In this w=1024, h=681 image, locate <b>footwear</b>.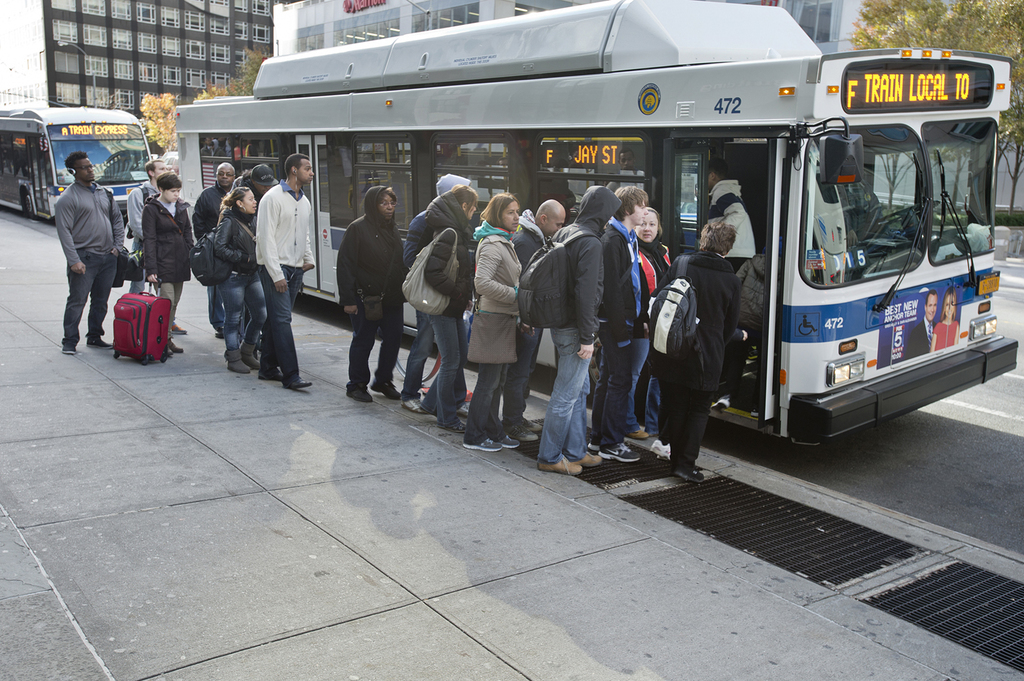
Bounding box: 623/421/655/435.
